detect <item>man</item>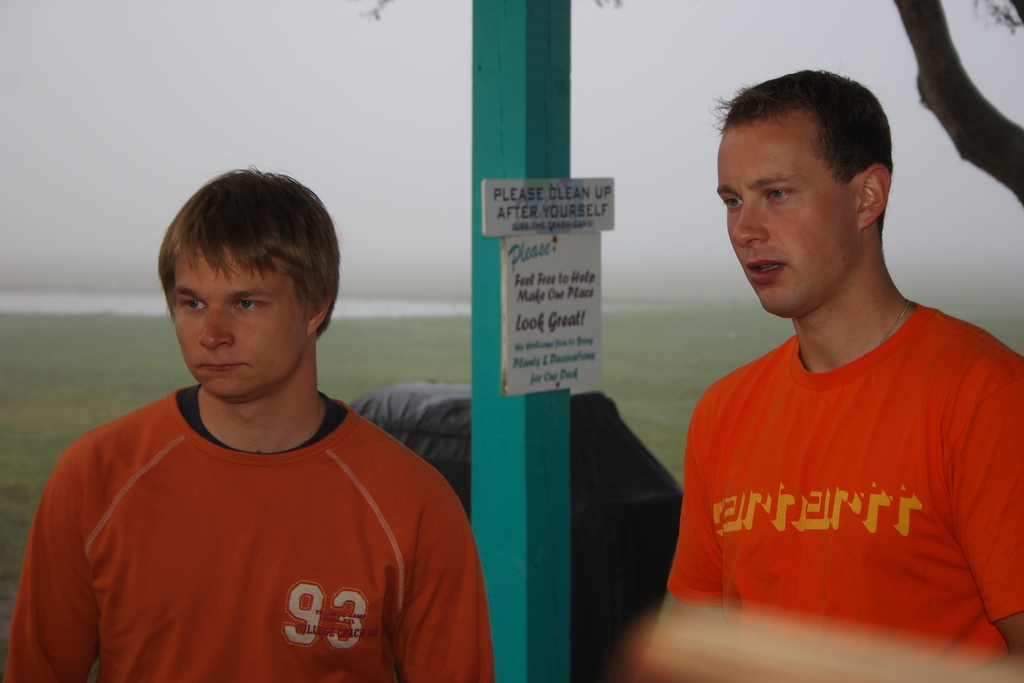
bbox=[639, 56, 1023, 675]
